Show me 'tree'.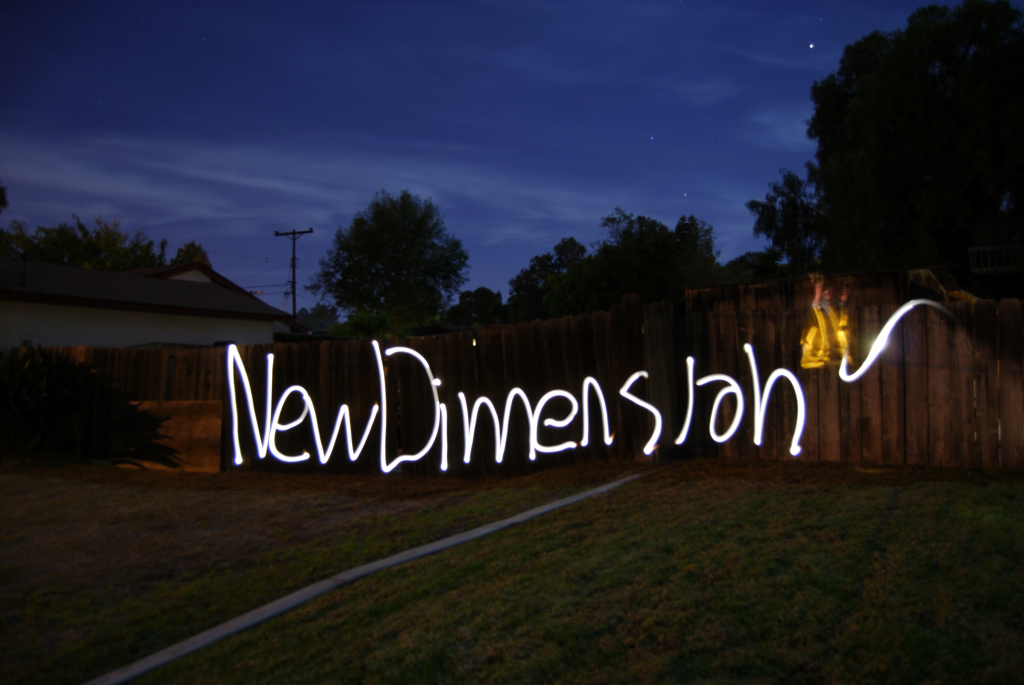
'tree' is here: box=[307, 174, 471, 336].
